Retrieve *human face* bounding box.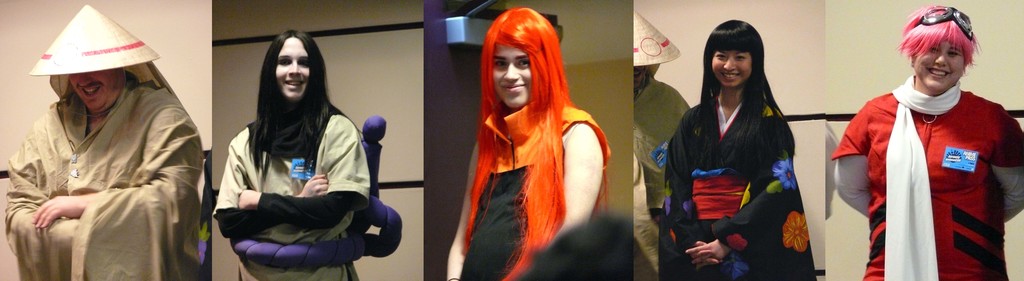
Bounding box: x1=67 y1=72 x2=119 y2=114.
